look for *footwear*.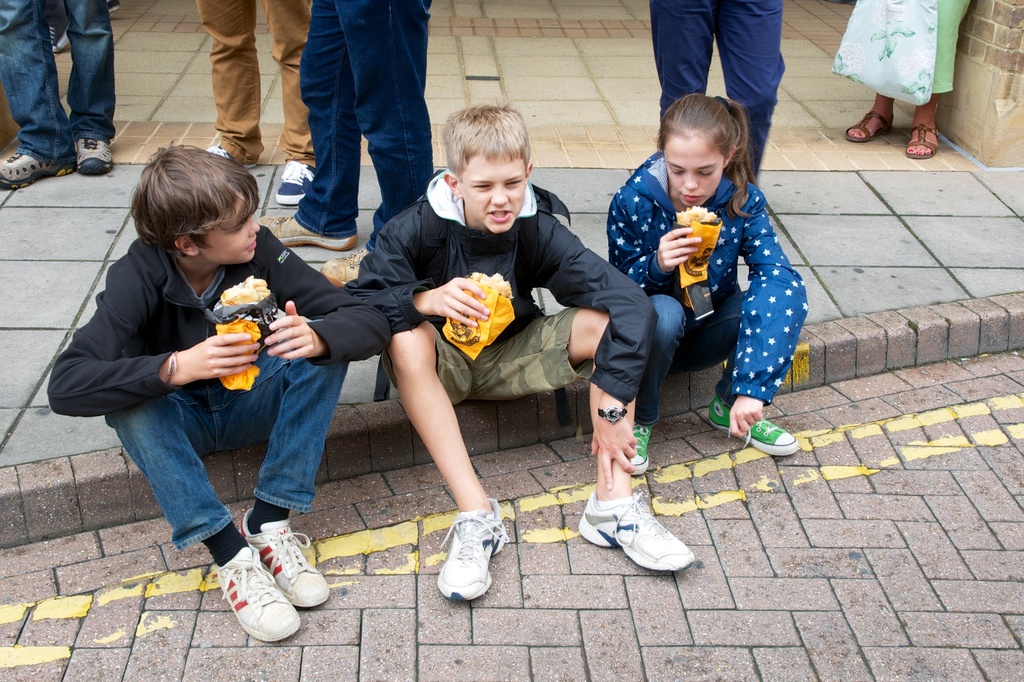
Found: bbox(318, 241, 368, 287).
